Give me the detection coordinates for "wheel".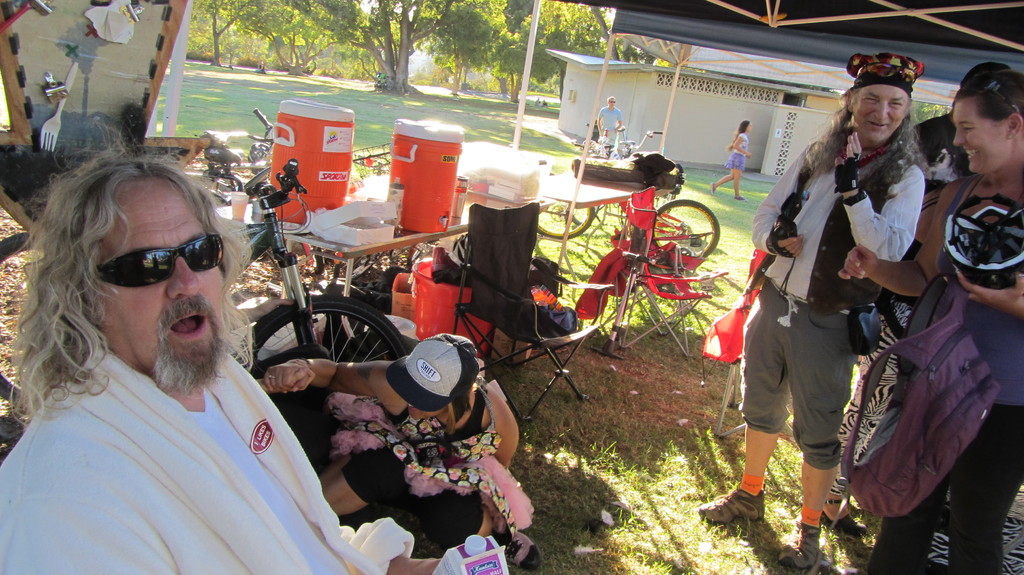
select_region(648, 193, 675, 218).
